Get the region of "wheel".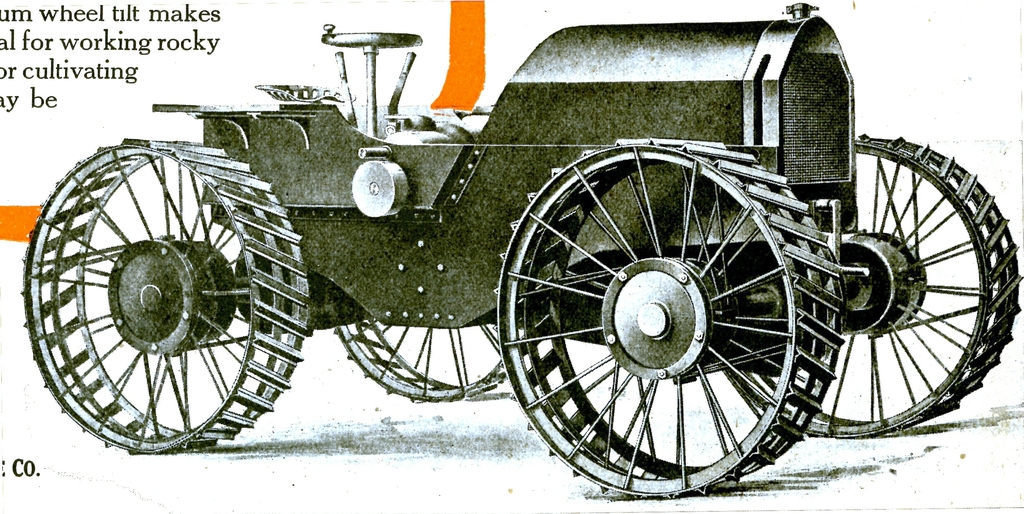
{"left": 478, "top": 138, "right": 881, "bottom": 482}.
